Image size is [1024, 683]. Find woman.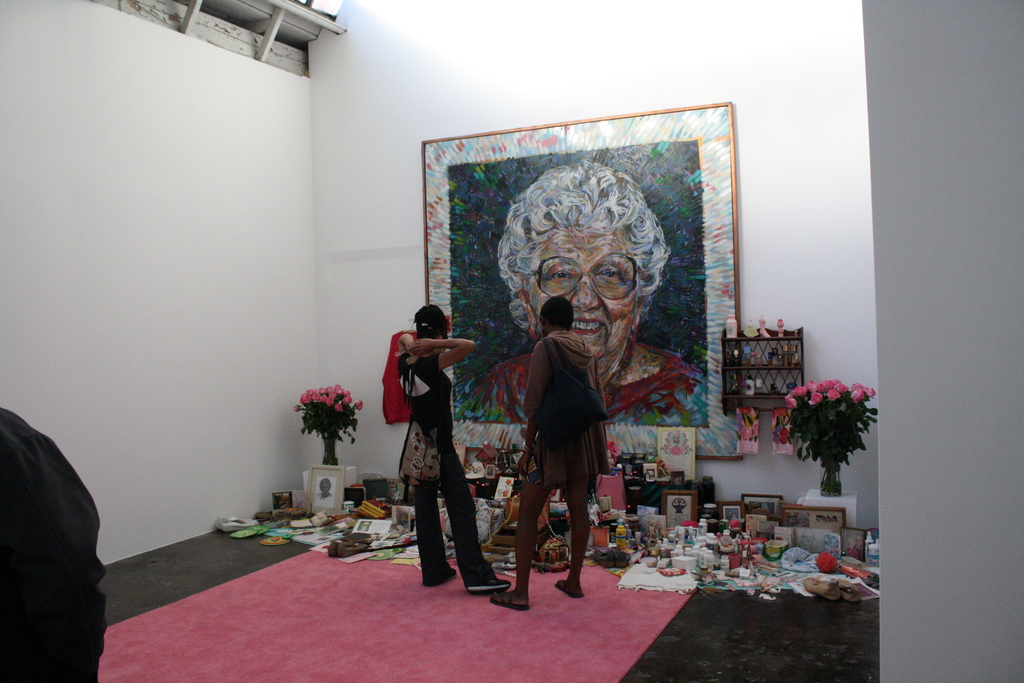
<region>388, 297, 487, 592</region>.
